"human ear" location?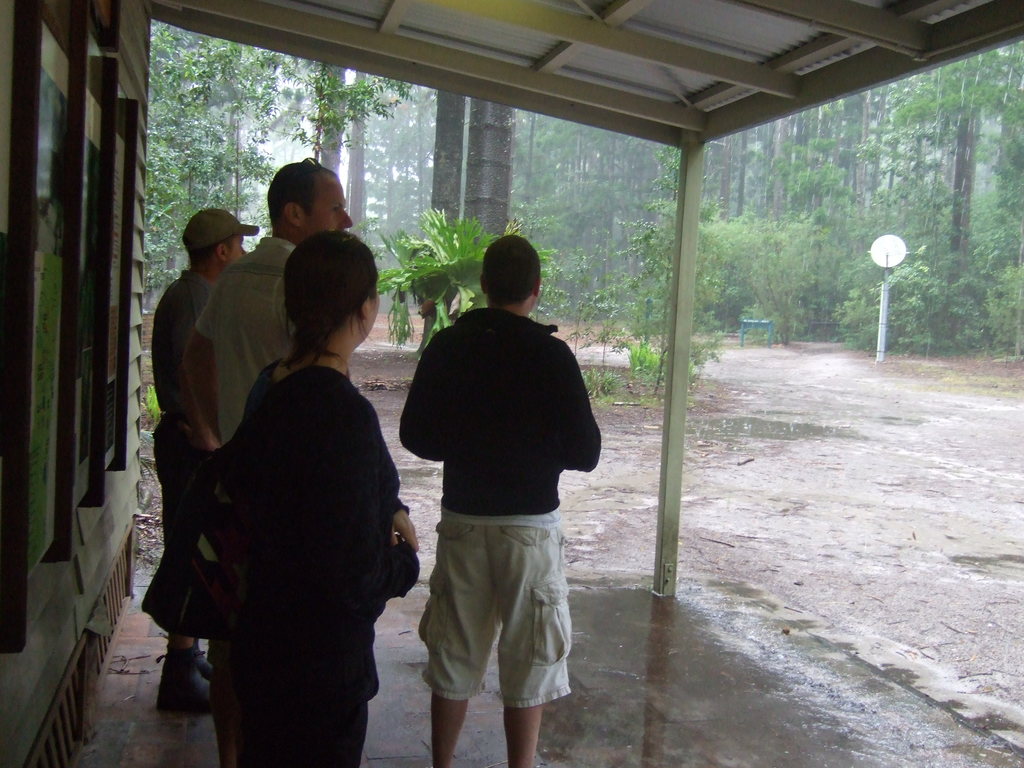
[214,241,228,265]
